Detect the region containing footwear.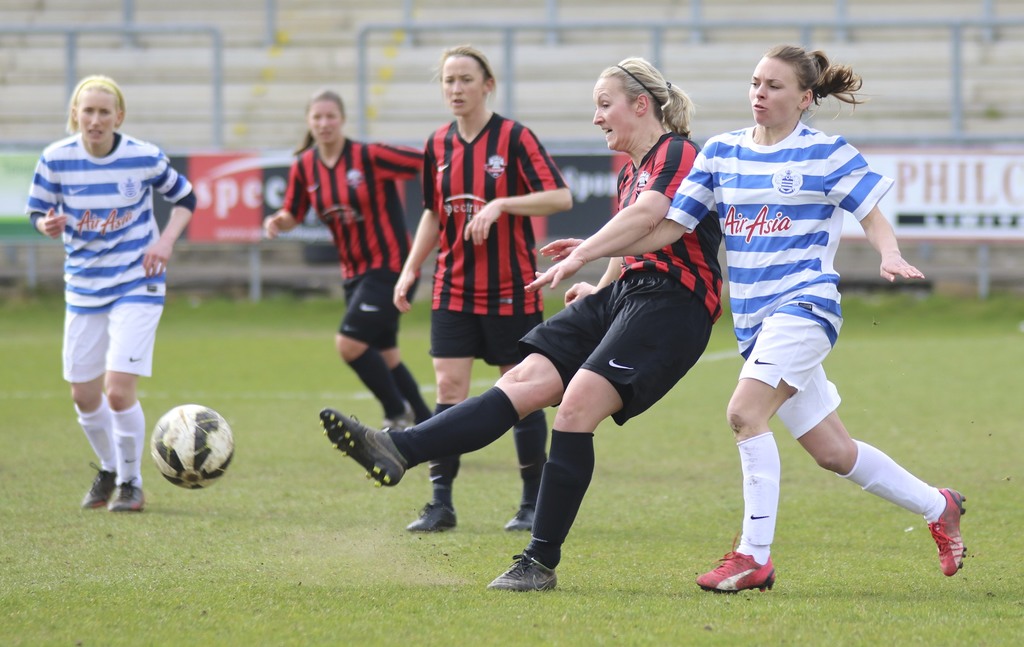
692 542 779 596.
